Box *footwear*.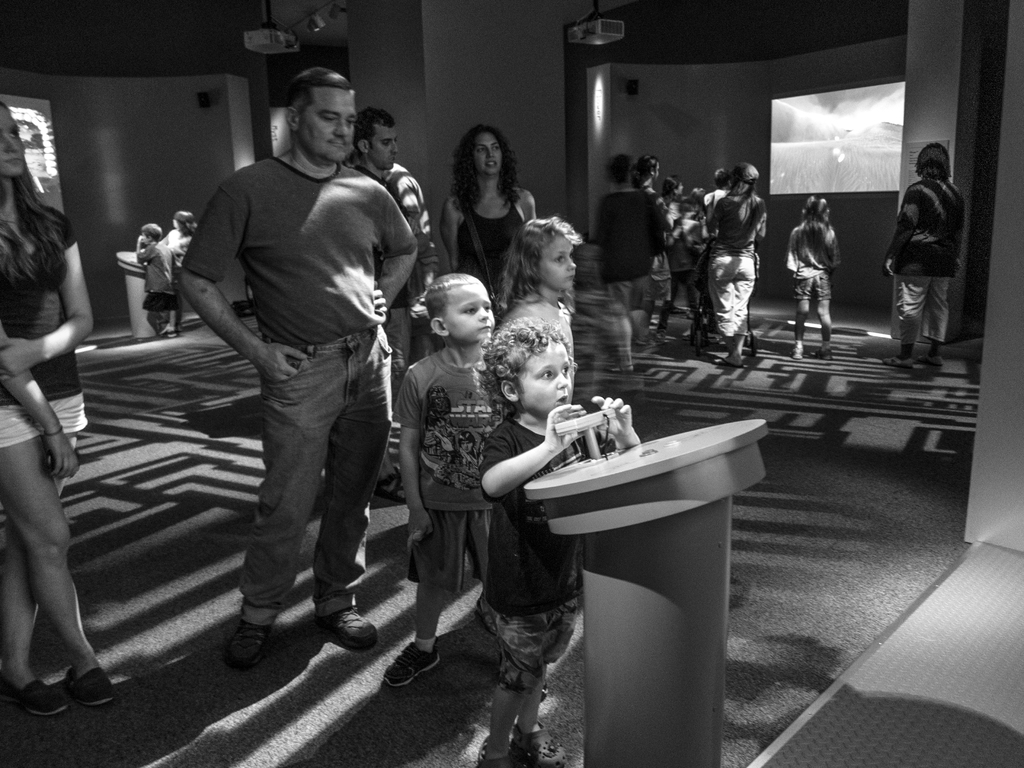
bbox(708, 353, 747, 369).
